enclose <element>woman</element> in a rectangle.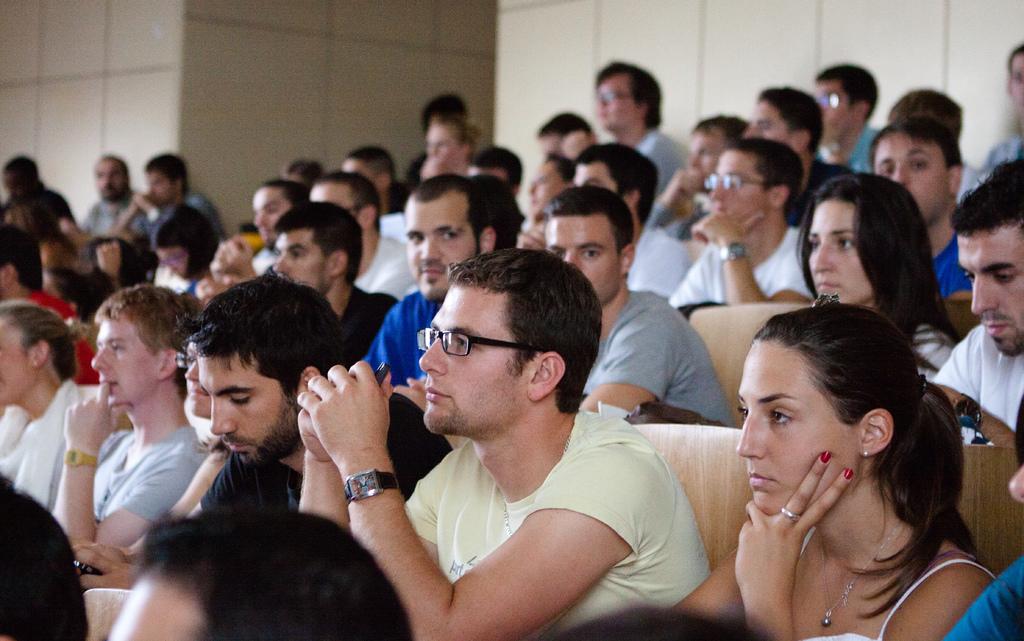
x1=678, y1=281, x2=992, y2=635.
